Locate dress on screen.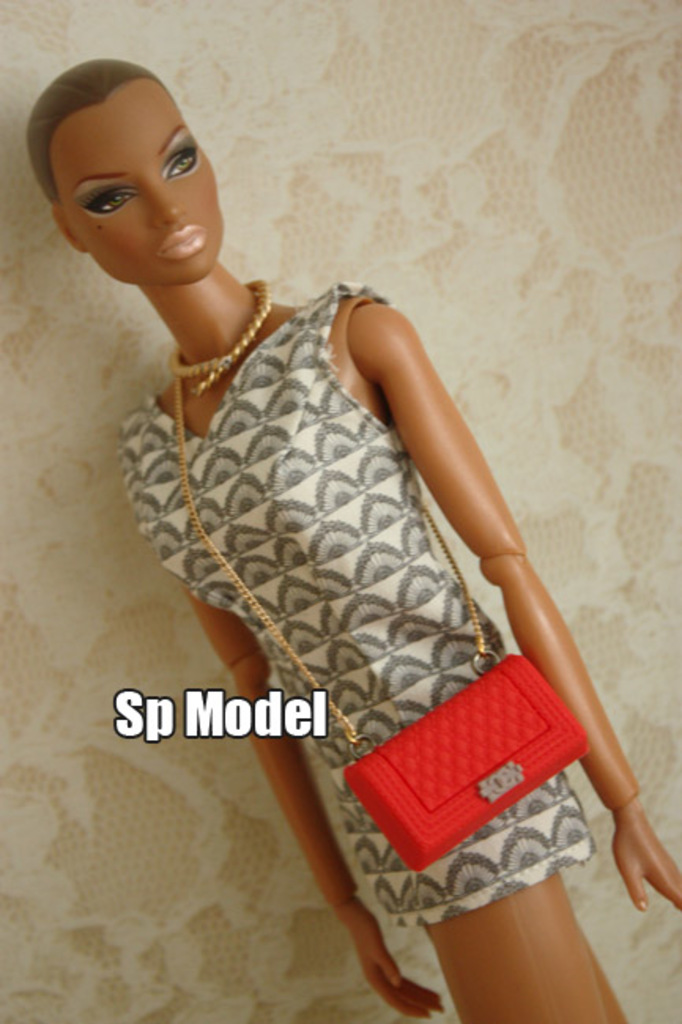
On screen at (x1=117, y1=280, x2=594, y2=933).
